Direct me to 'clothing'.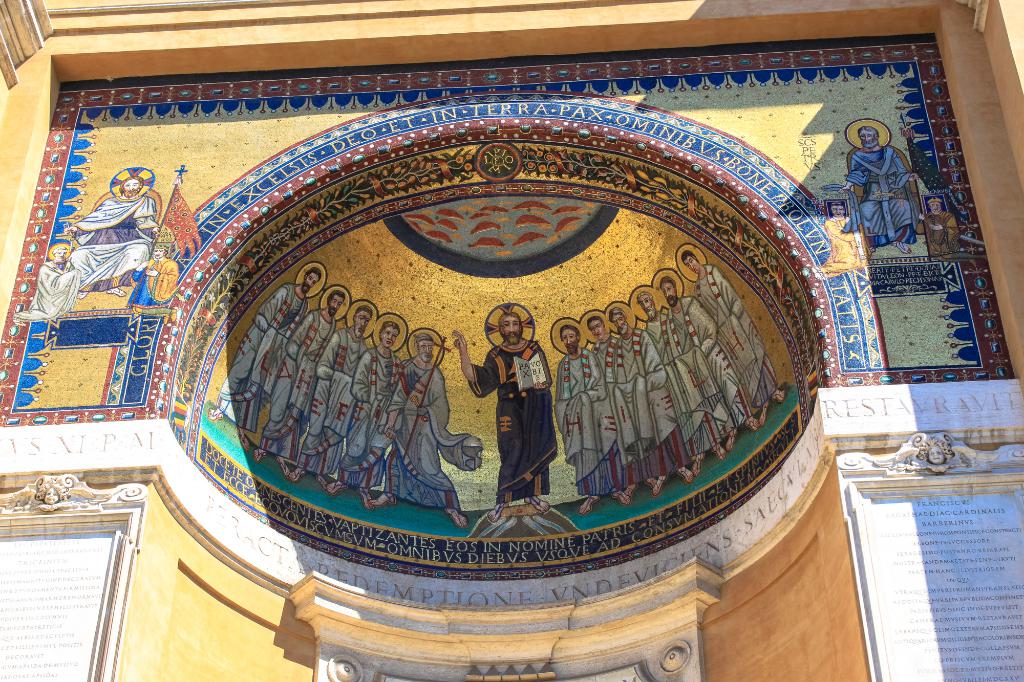
Direction: box(292, 324, 372, 475).
